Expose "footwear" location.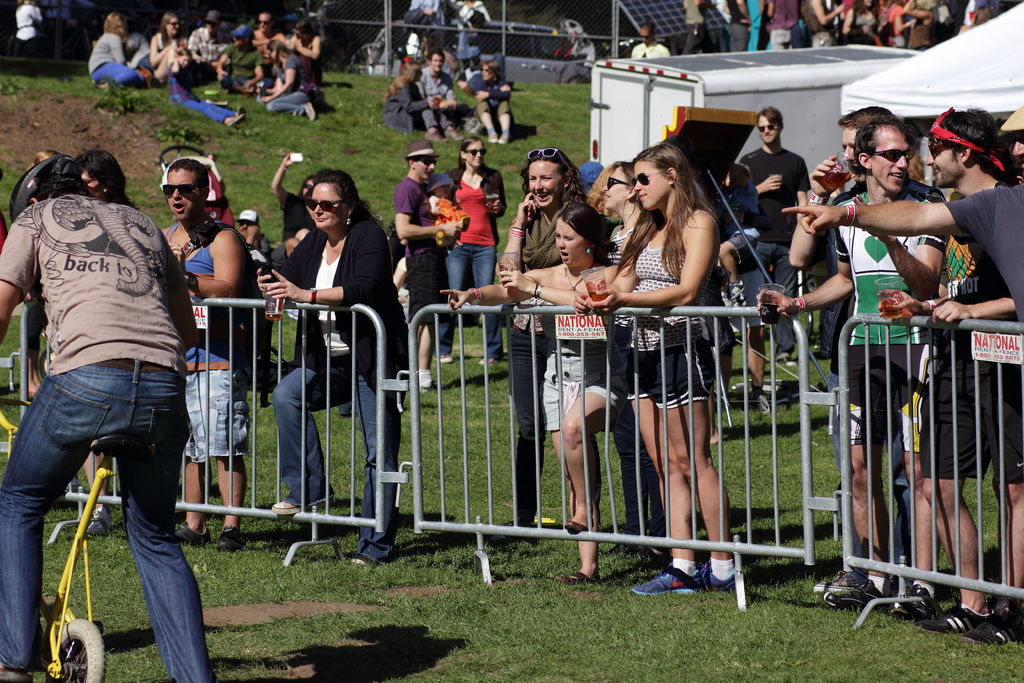
Exposed at (500,128,508,143).
